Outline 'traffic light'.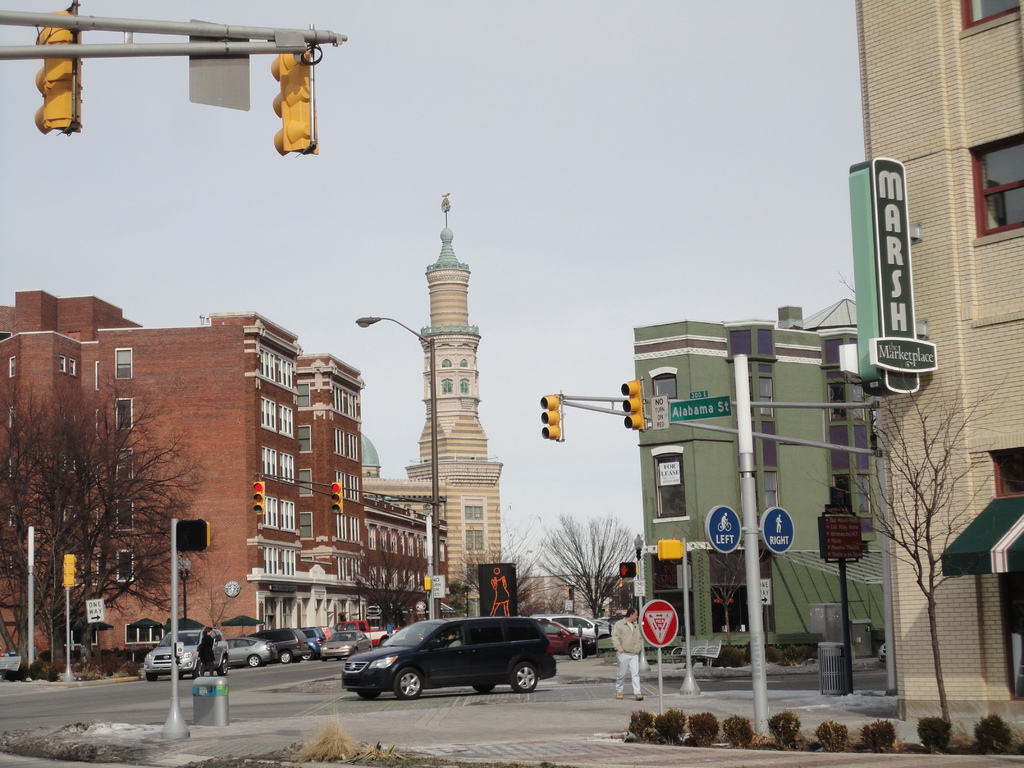
Outline: x1=252, y1=481, x2=266, y2=515.
